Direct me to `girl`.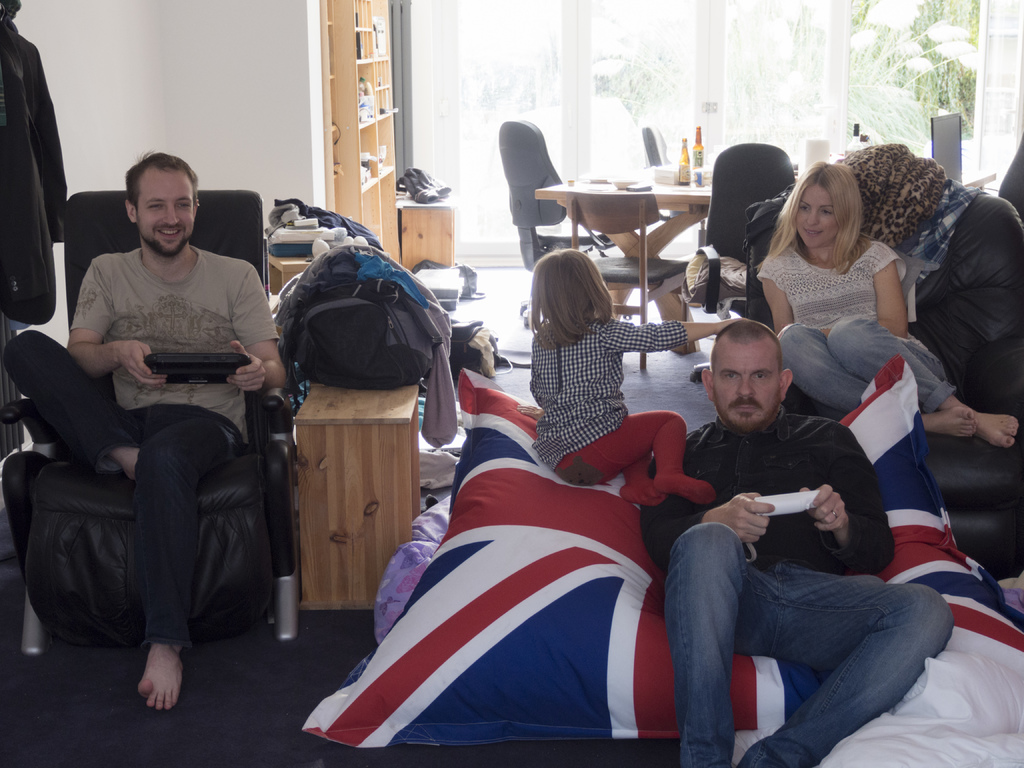
Direction: (532,248,744,507).
